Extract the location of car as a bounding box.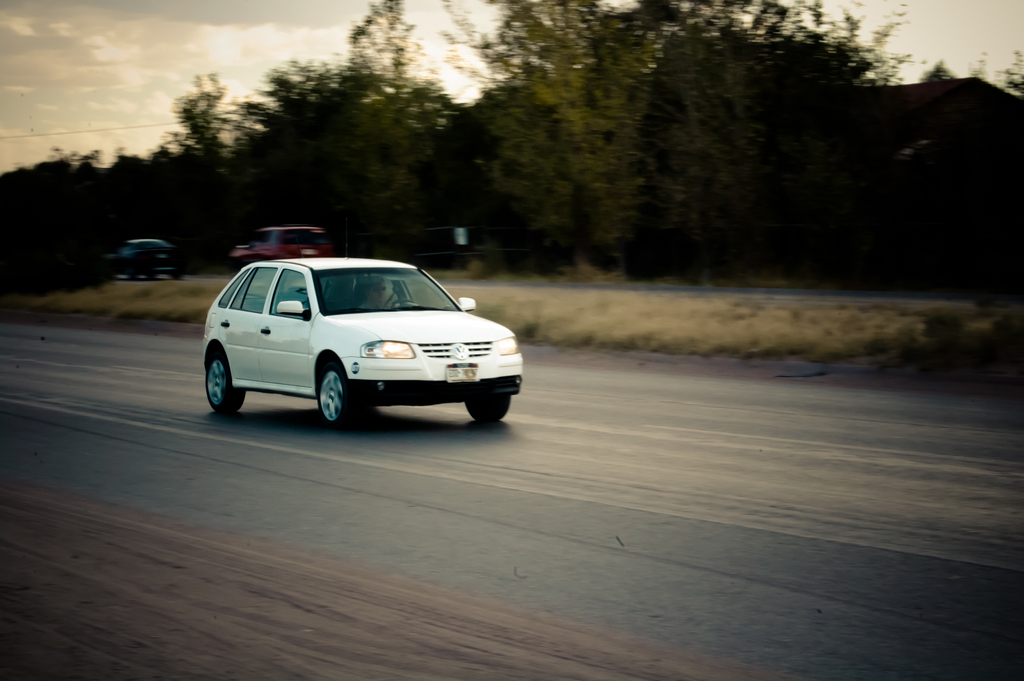
<region>205, 252, 527, 429</region>.
